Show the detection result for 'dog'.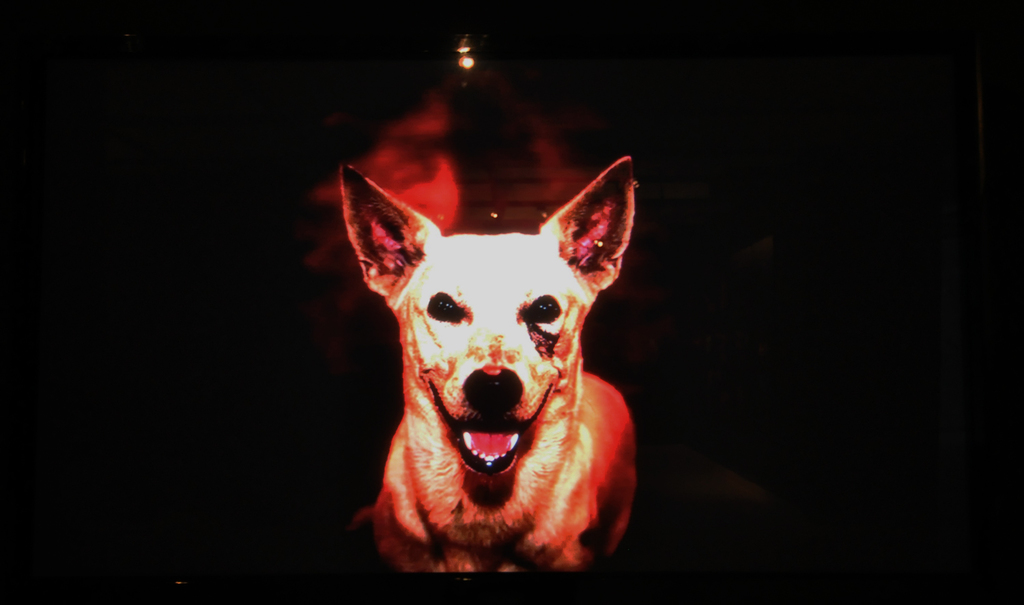
bbox=[335, 149, 646, 574].
